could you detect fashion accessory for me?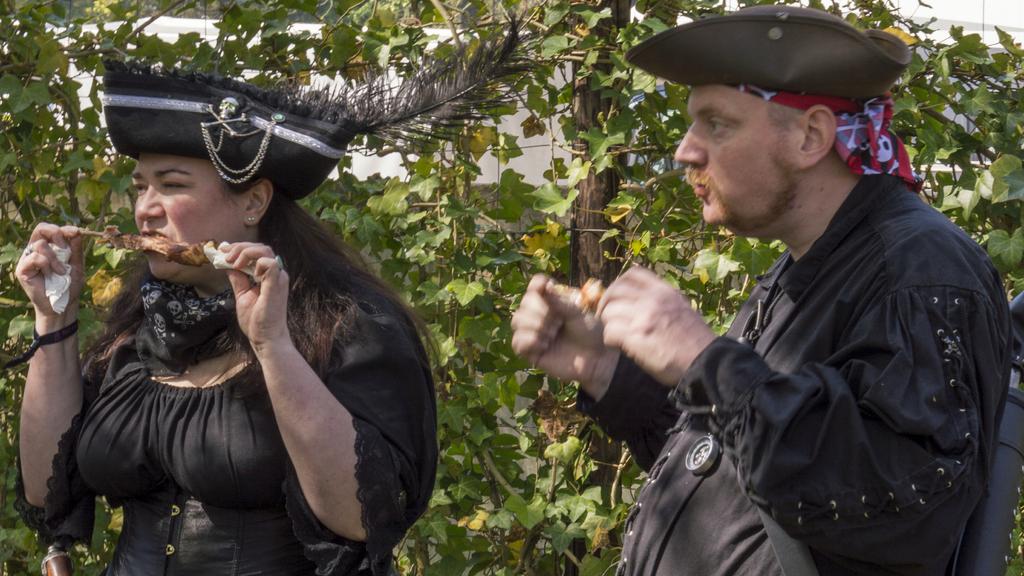
Detection result: bbox=[97, 6, 548, 207].
